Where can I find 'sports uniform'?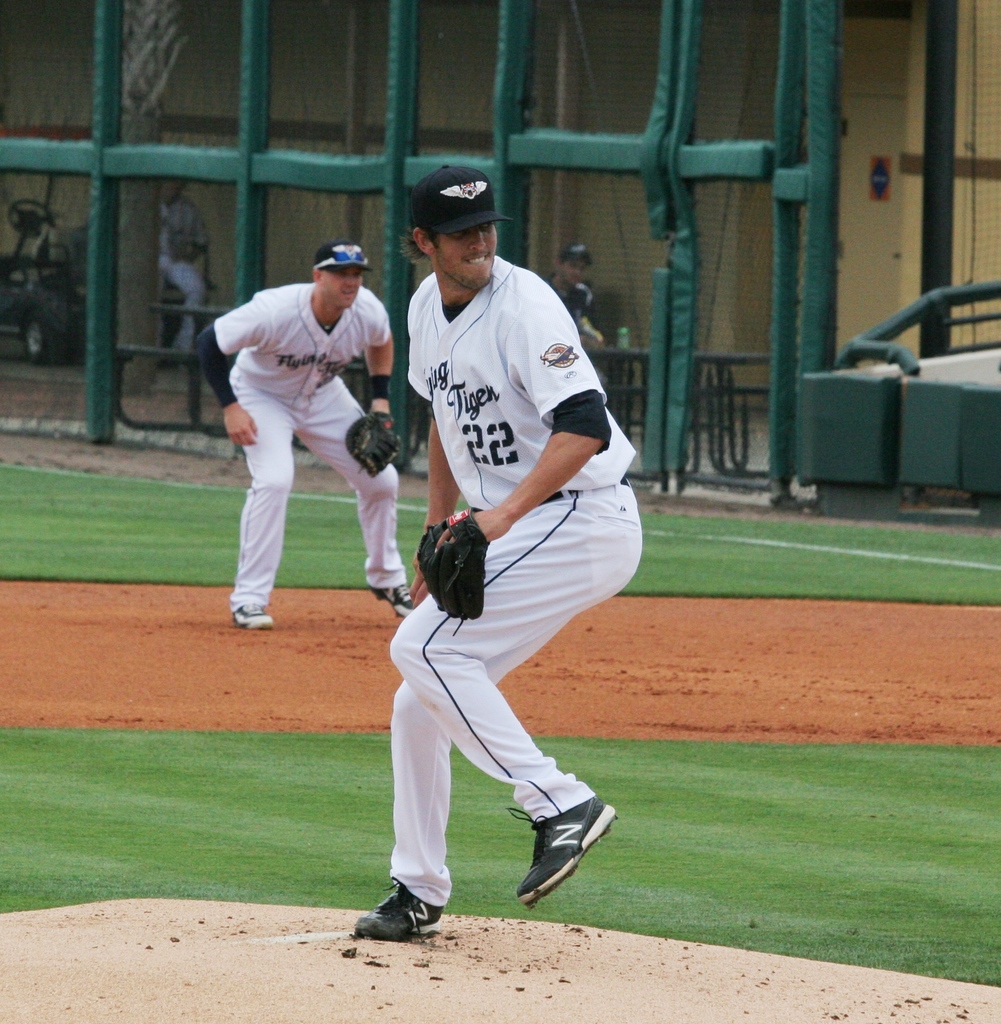
You can find it at 365,151,668,937.
